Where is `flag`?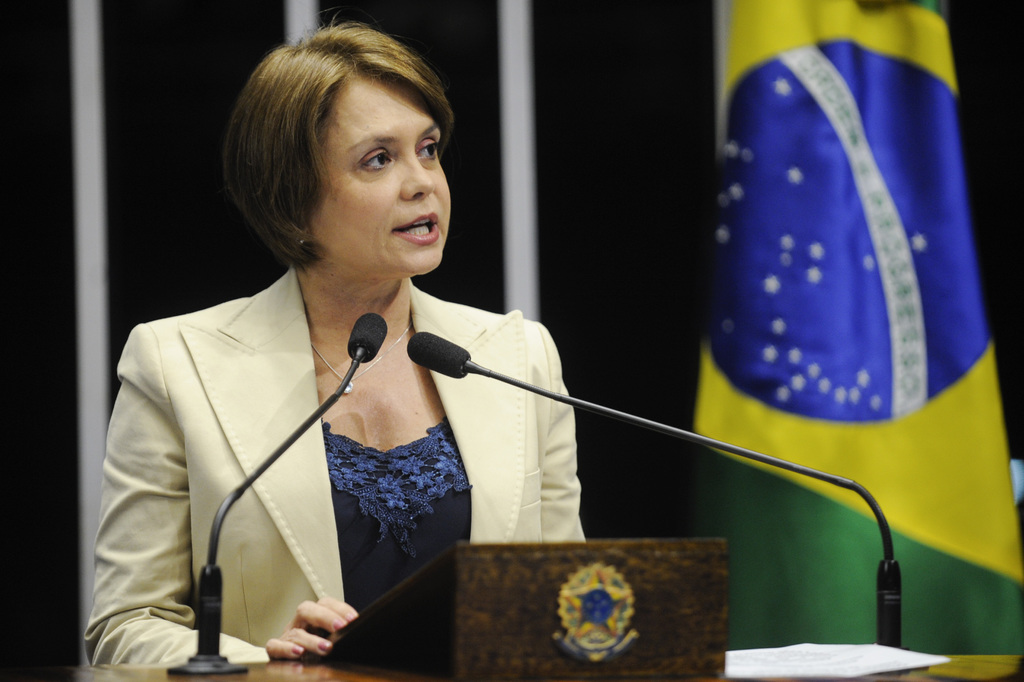
rect(679, 0, 1022, 653).
